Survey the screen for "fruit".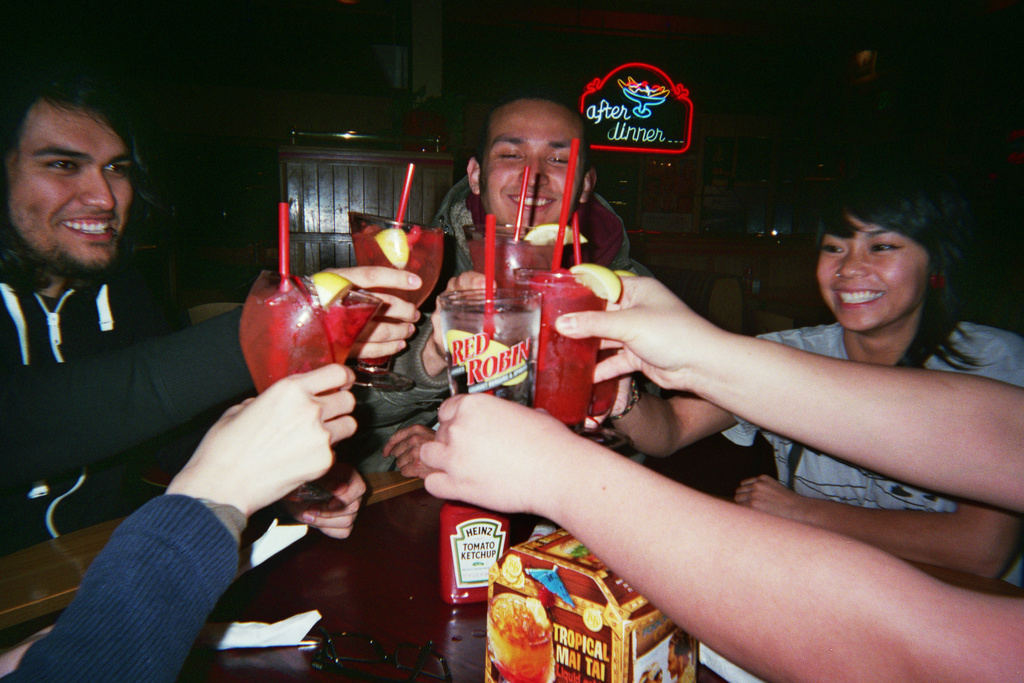
Survey found: region(570, 264, 623, 308).
